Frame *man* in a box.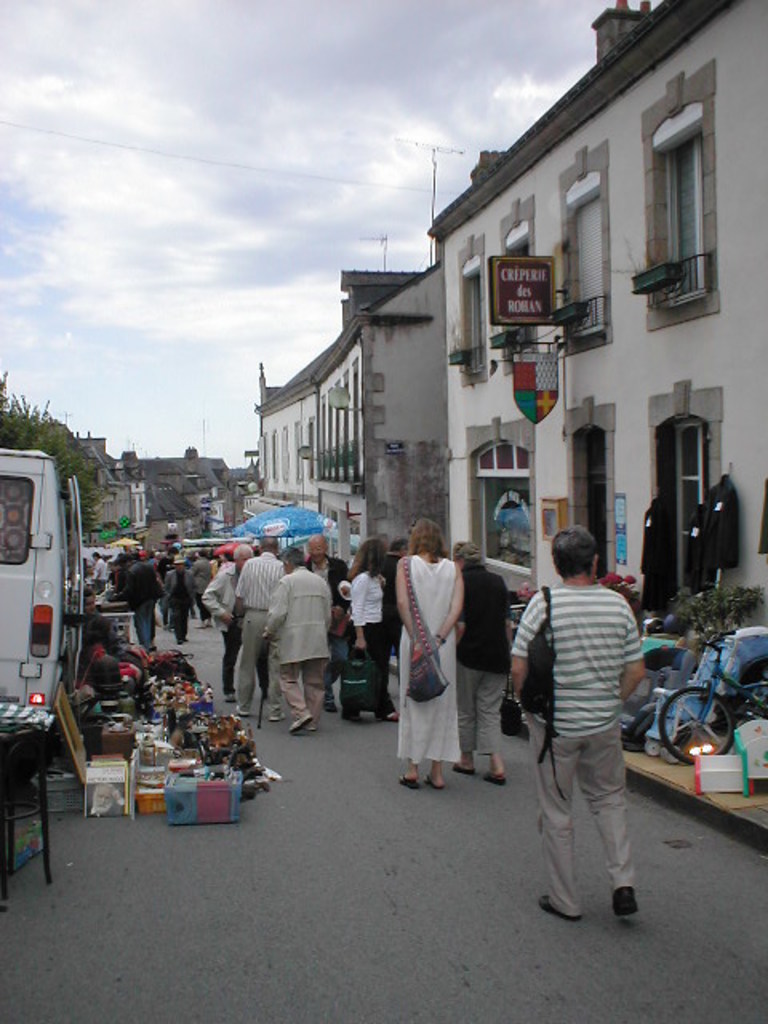
<bbox>128, 552, 179, 643</bbox>.
